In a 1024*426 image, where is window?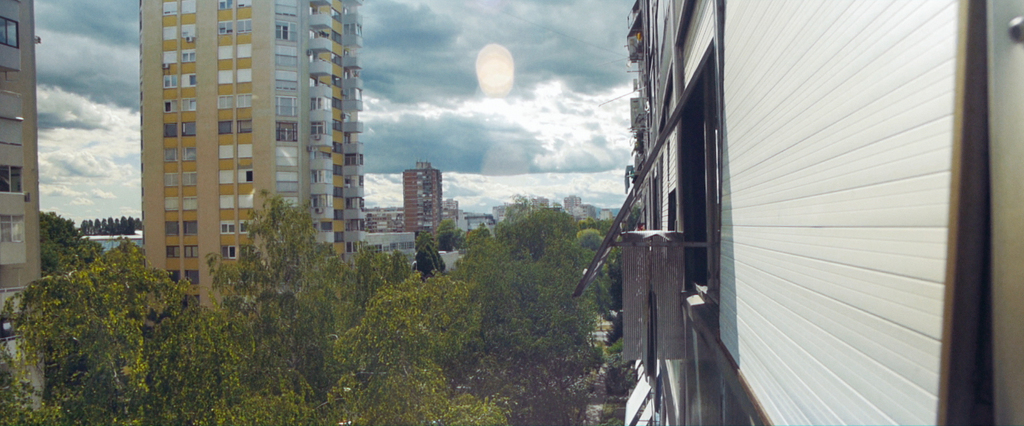
x1=0 y1=213 x2=27 y2=245.
